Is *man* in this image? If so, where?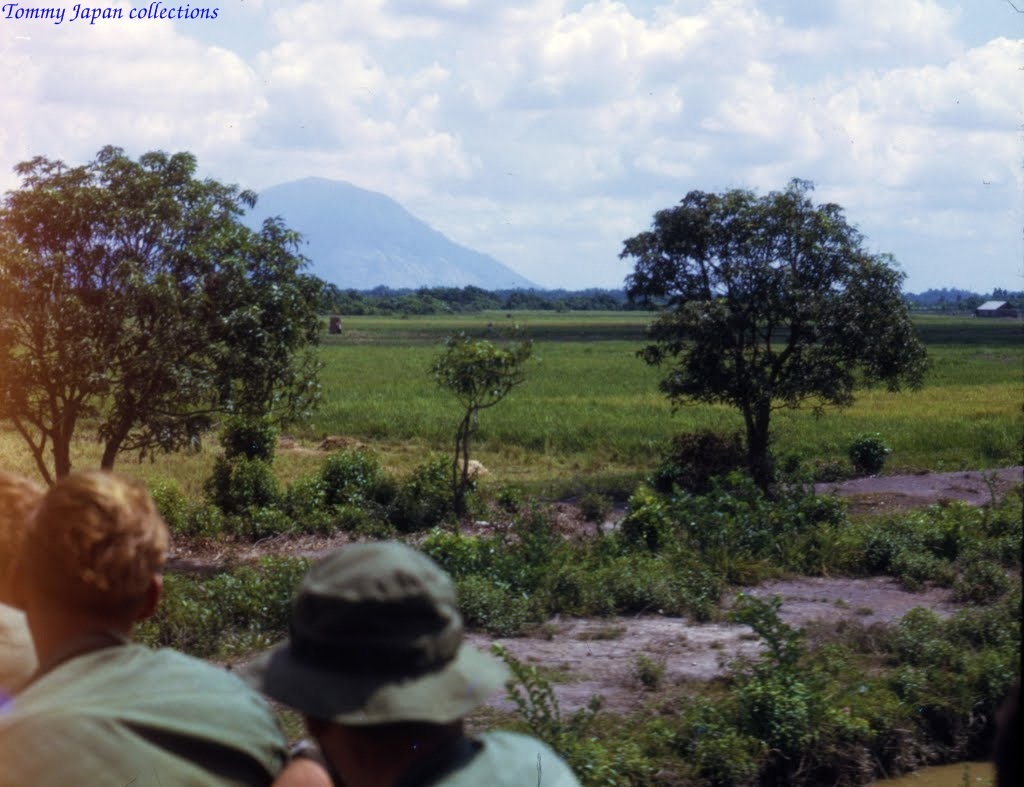
Yes, at (x1=0, y1=454, x2=316, y2=786).
